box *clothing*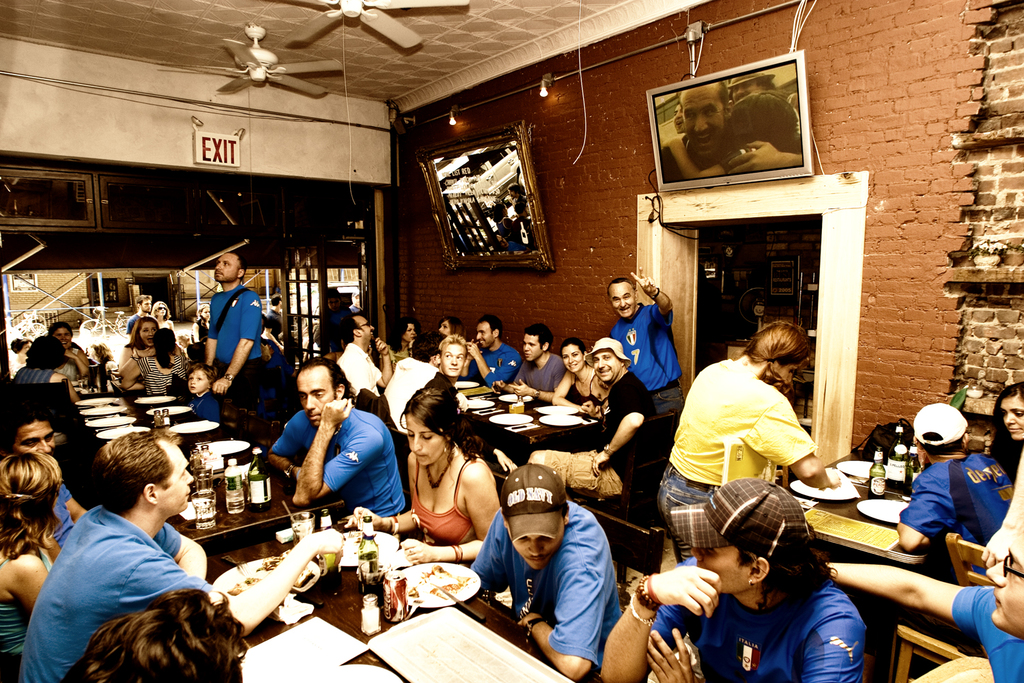
(468,341,515,396)
